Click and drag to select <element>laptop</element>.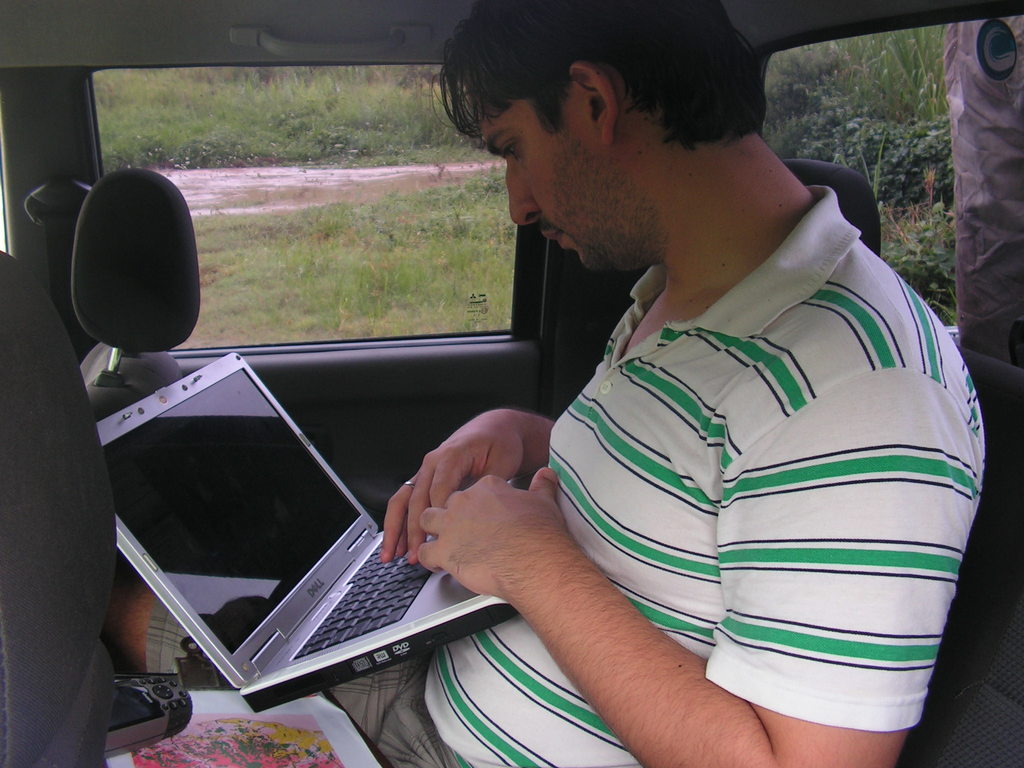
Selection: [100,345,543,729].
